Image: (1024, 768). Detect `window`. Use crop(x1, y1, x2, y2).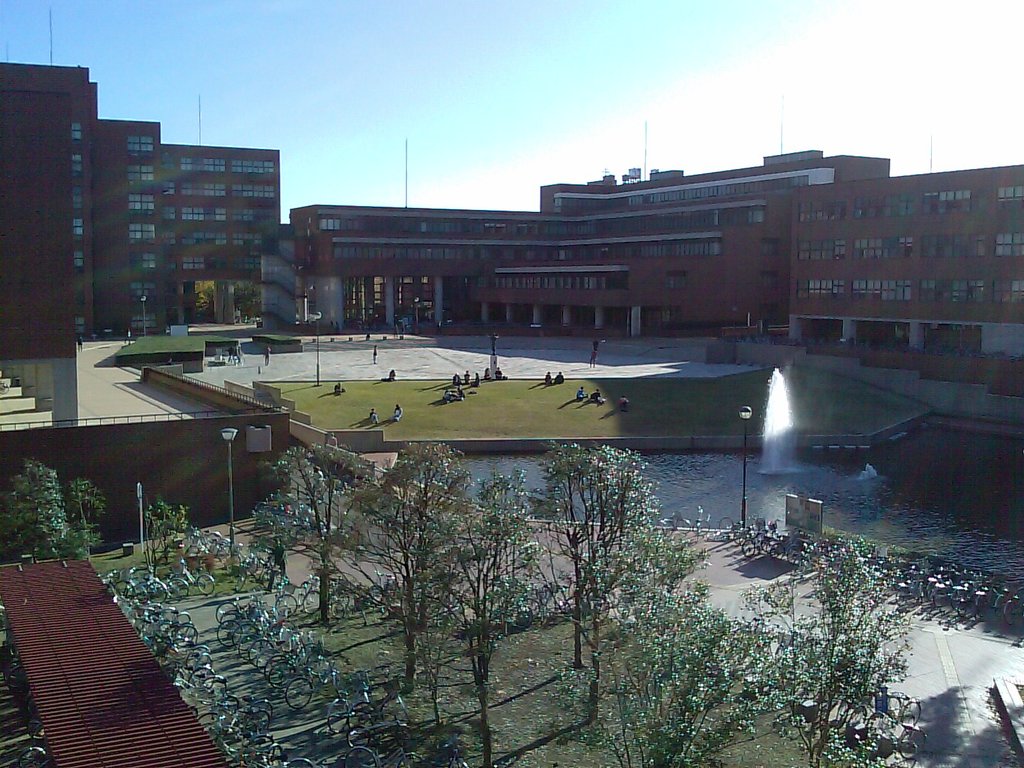
crop(997, 234, 1023, 257).
